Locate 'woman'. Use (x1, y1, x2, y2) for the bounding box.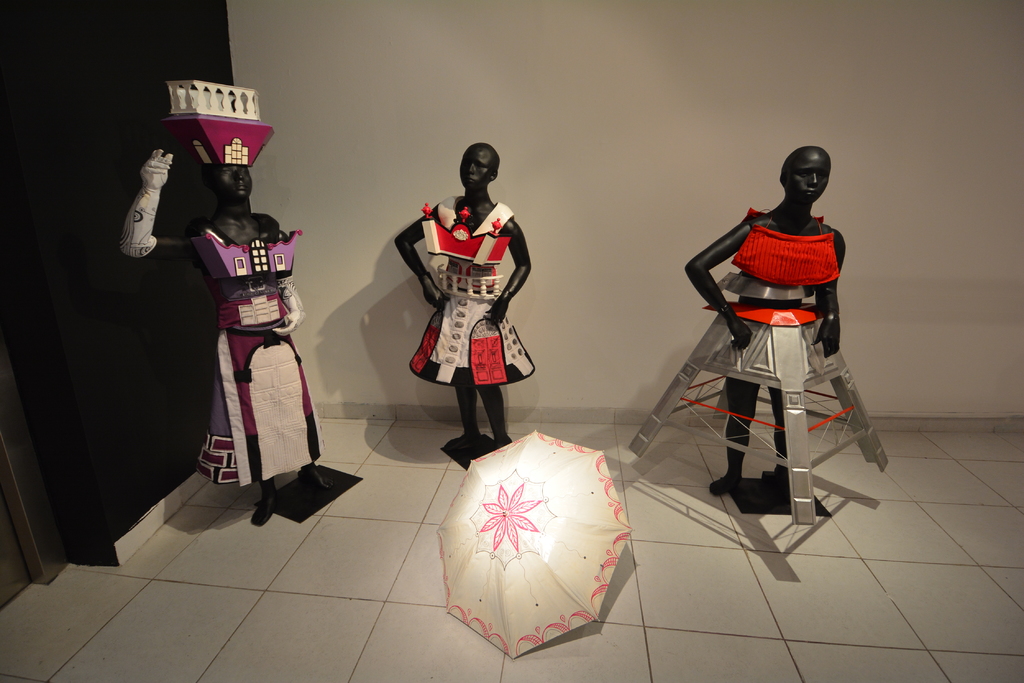
(632, 148, 890, 527).
